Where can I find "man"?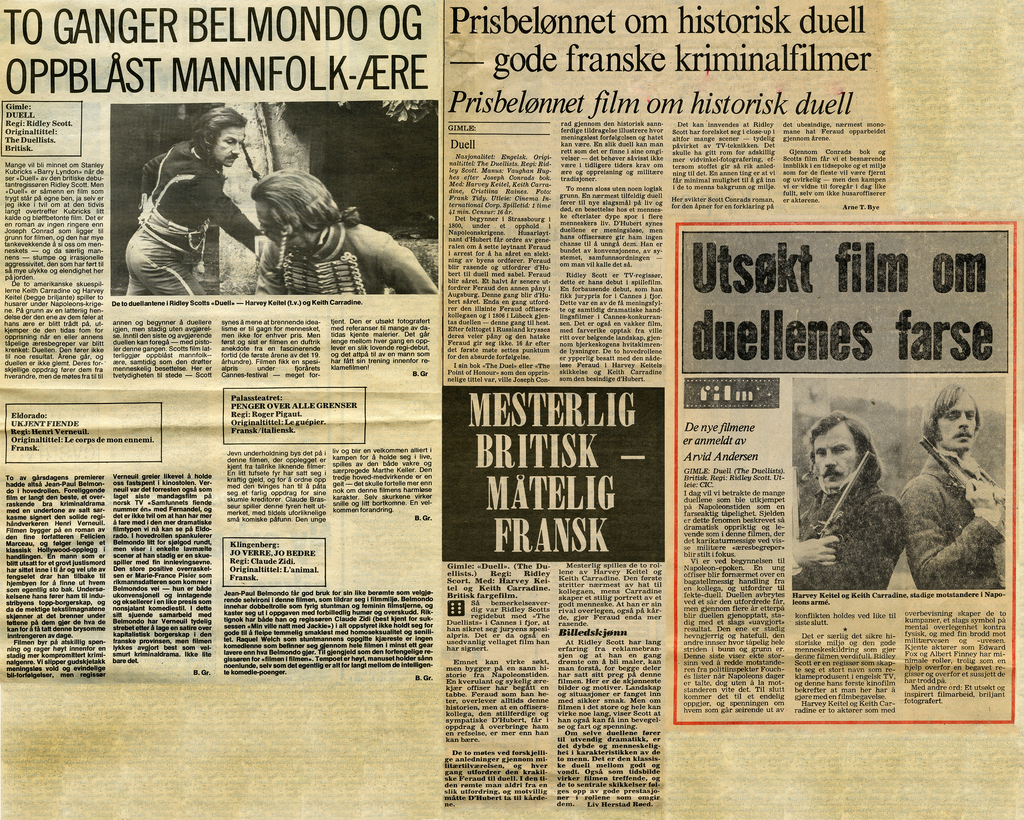
You can find it at BBox(787, 410, 911, 588).
